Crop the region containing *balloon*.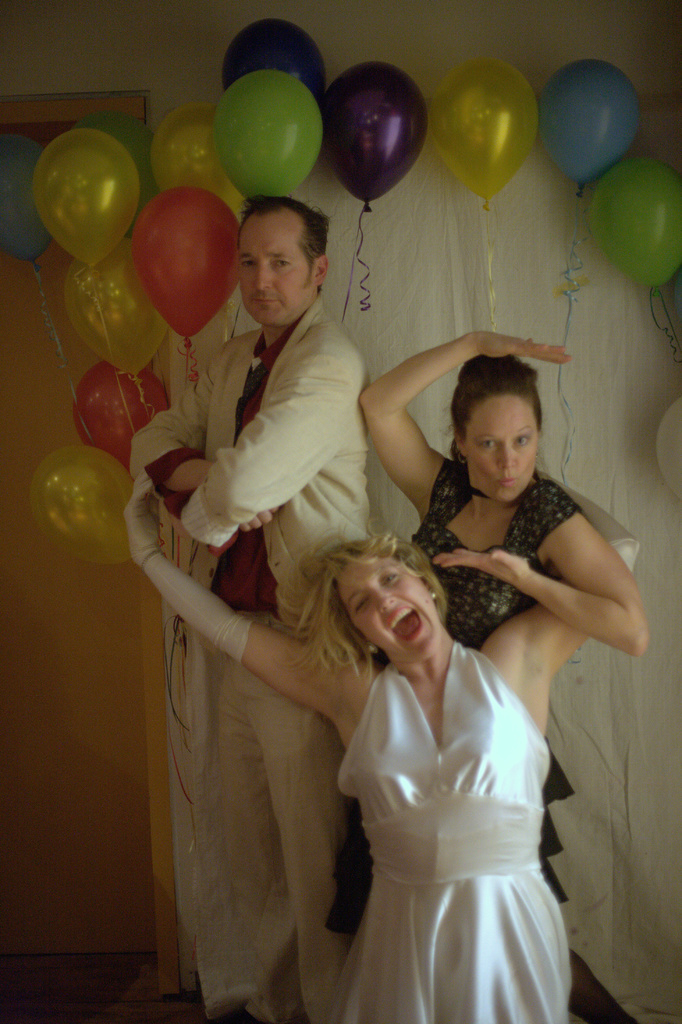
Crop region: (37,126,138,276).
